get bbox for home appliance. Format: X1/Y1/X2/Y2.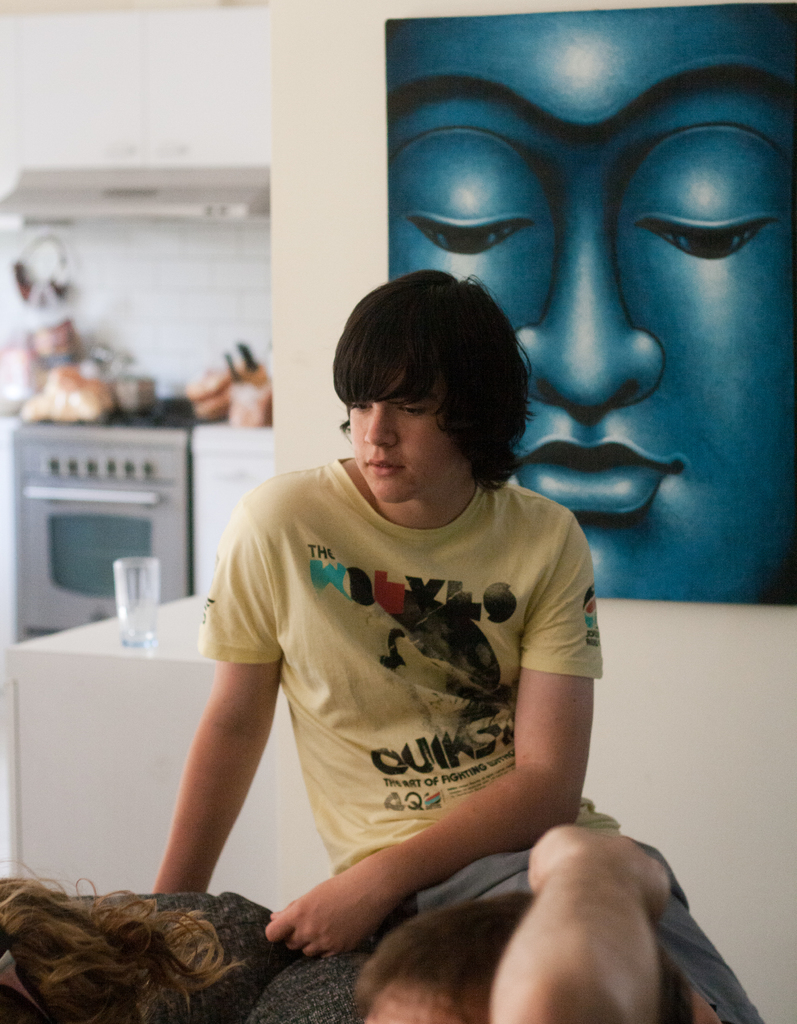
13/422/189/628.
